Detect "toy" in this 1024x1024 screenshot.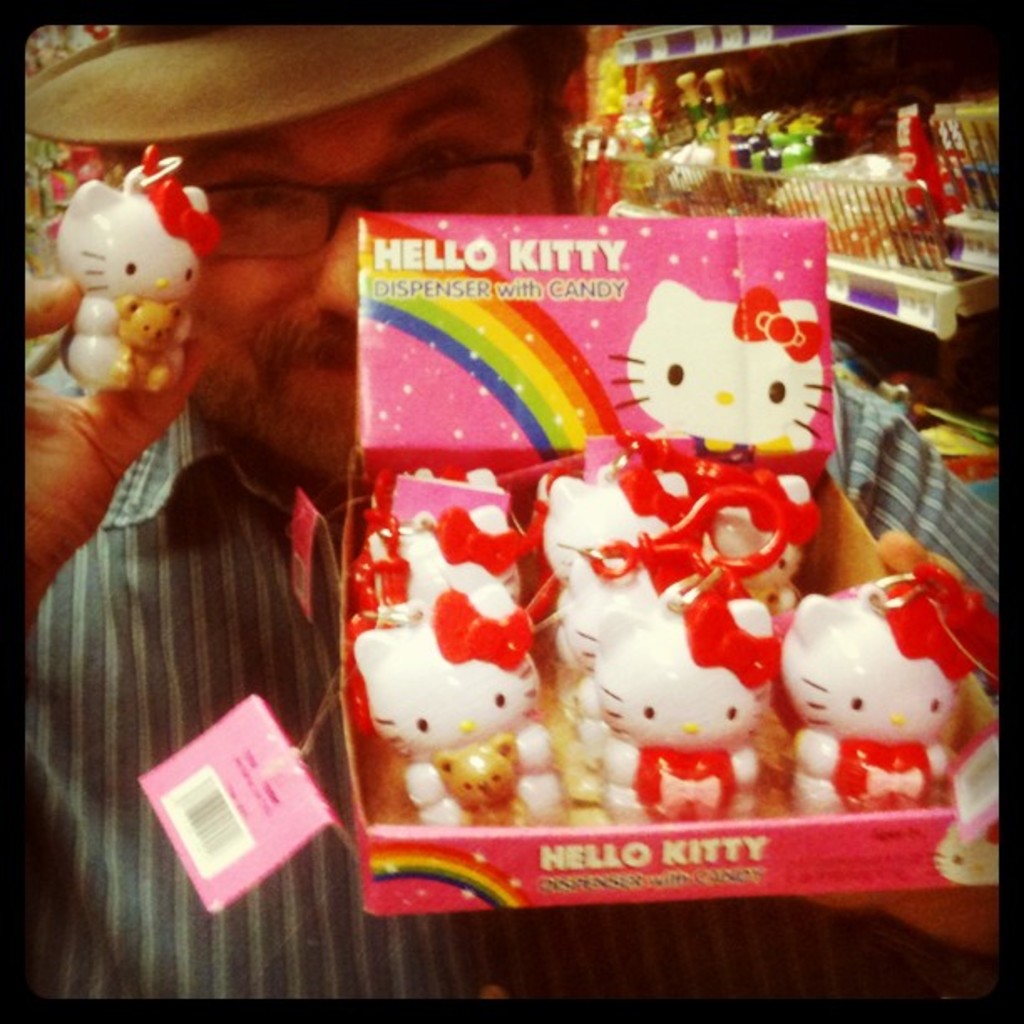
Detection: (x1=539, y1=453, x2=753, y2=741).
